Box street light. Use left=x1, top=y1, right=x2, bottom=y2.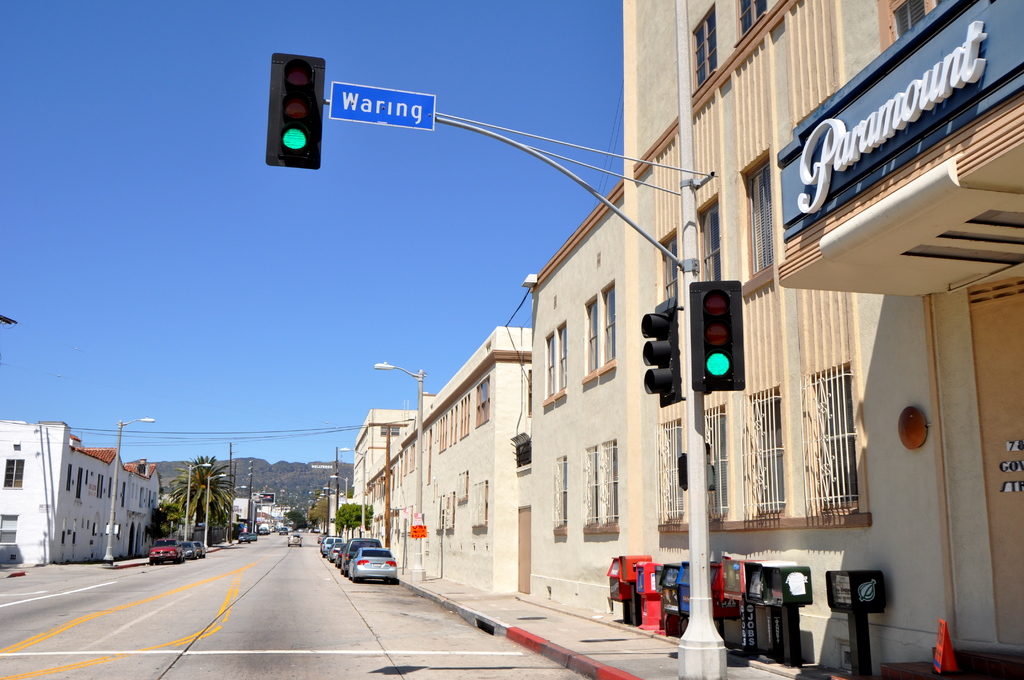
left=371, top=361, right=431, bottom=581.
